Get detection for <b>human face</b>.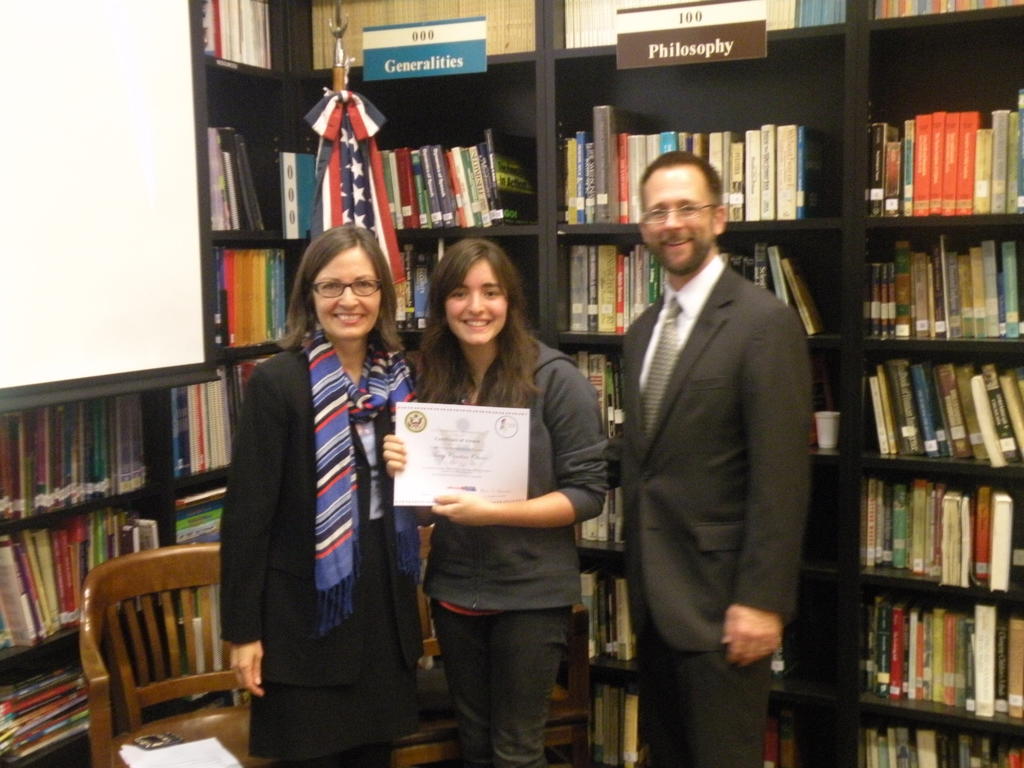
Detection: <region>314, 252, 382, 339</region>.
